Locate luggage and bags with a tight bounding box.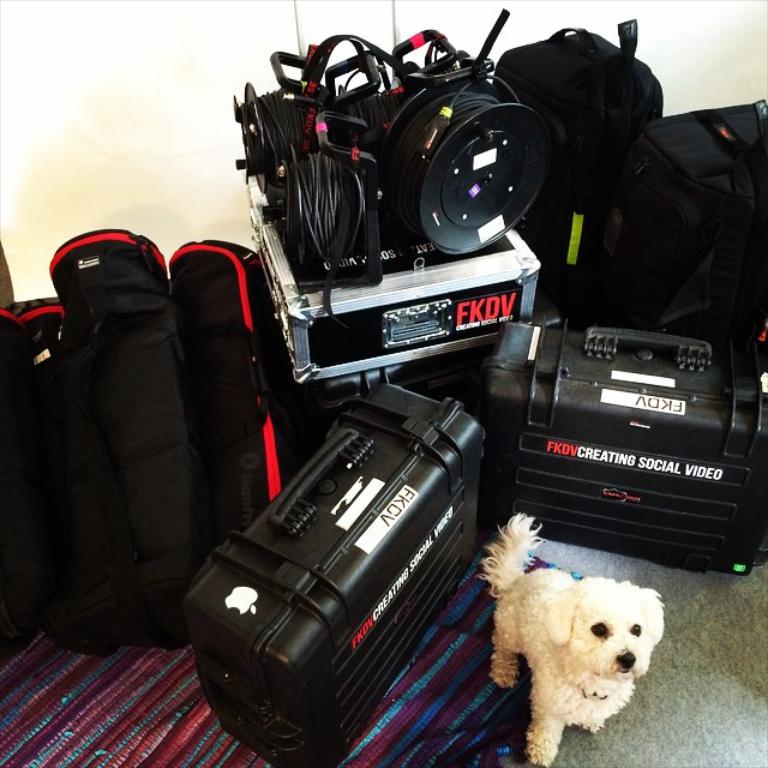
bbox=[606, 101, 767, 335].
